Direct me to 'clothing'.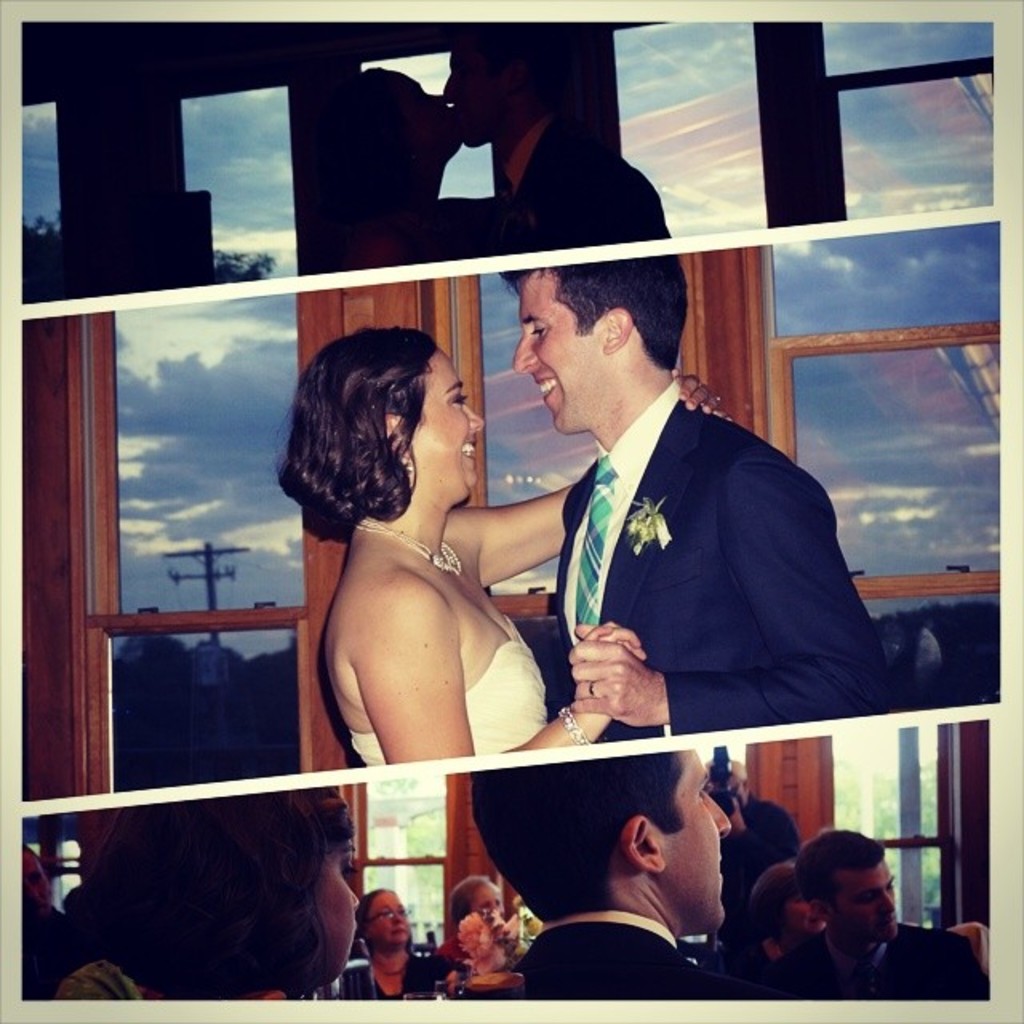
Direction: BBox(486, 907, 744, 1018).
